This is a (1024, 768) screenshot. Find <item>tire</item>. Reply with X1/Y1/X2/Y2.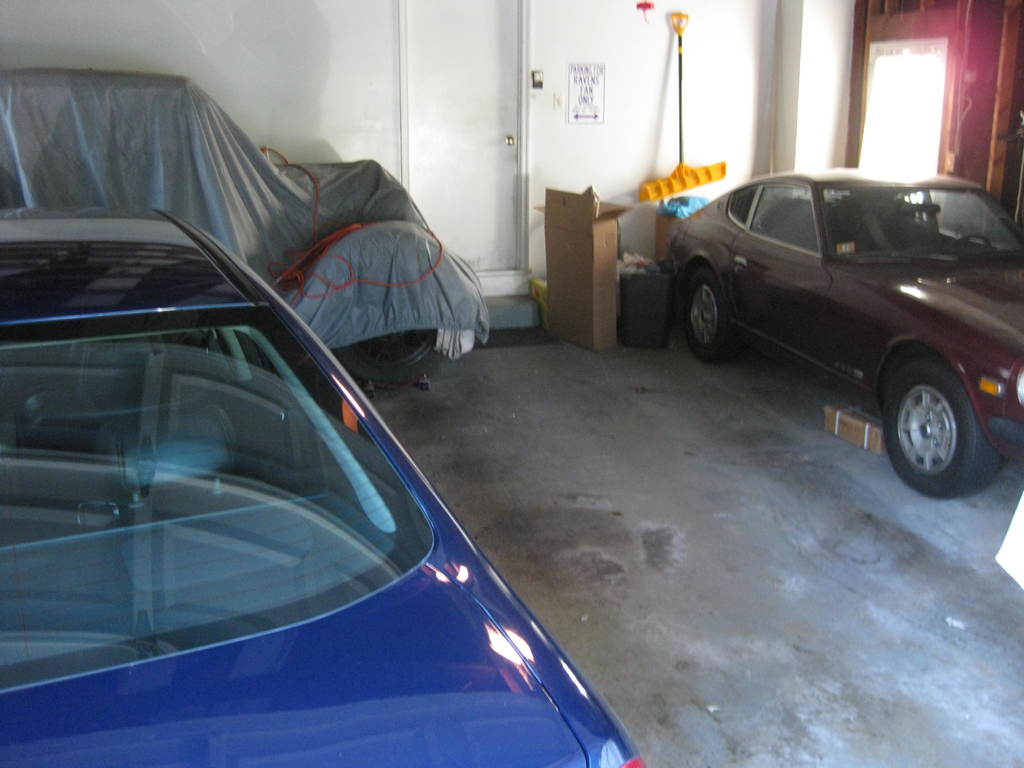
682/266/744/364.
